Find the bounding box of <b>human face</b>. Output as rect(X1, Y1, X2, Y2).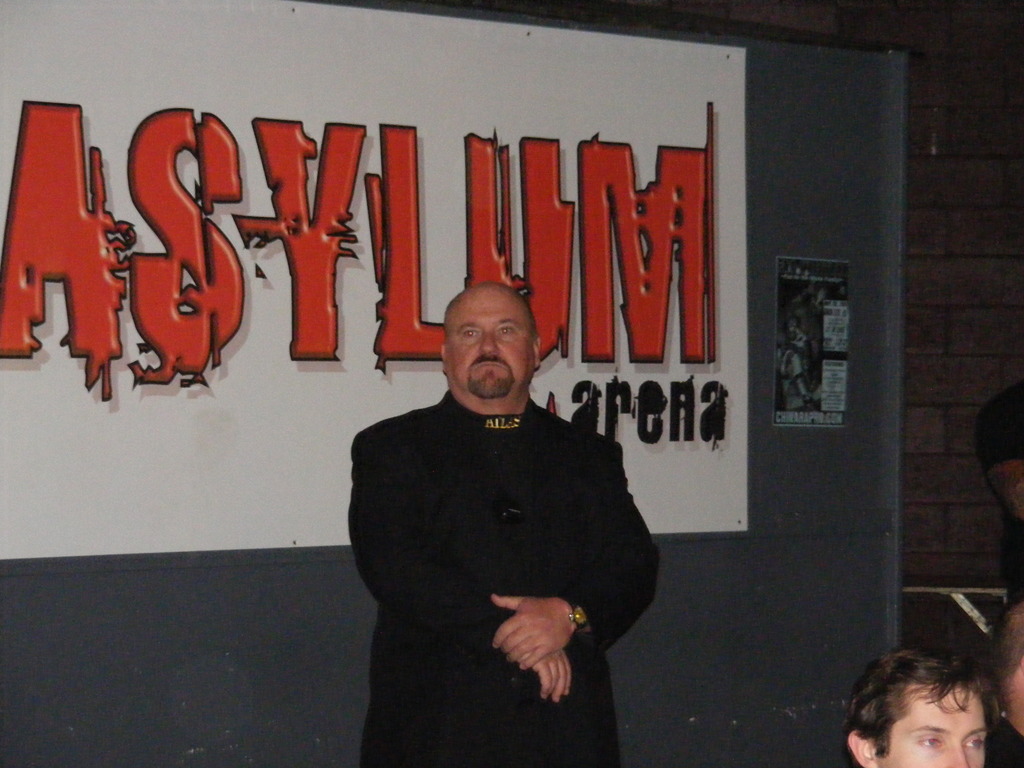
rect(448, 285, 532, 399).
